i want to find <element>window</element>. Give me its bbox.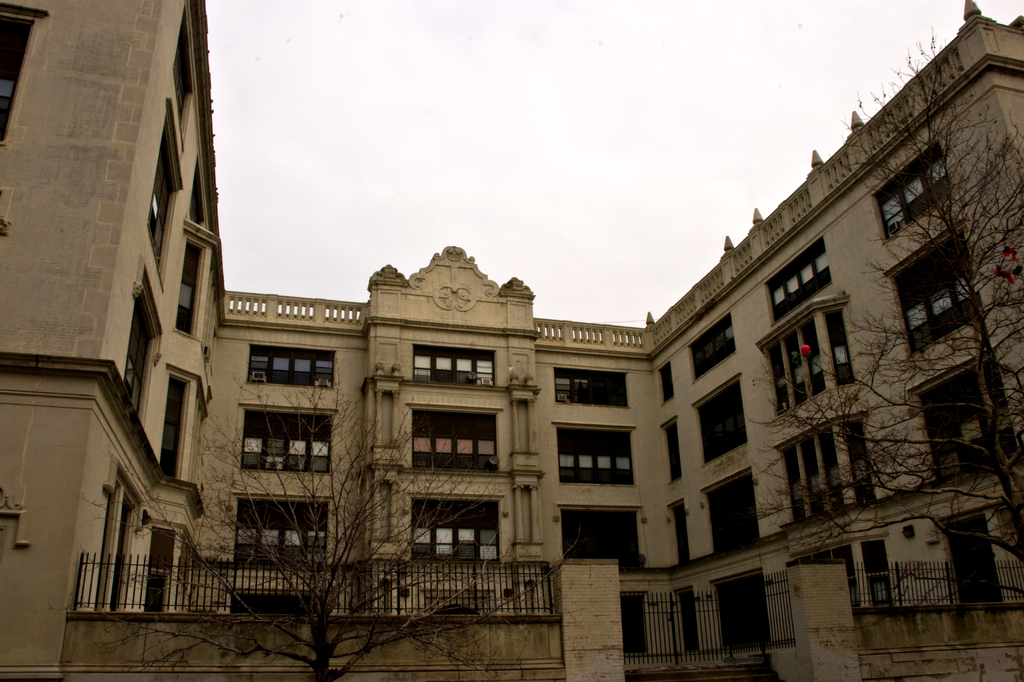
crop(623, 590, 646, 662).
